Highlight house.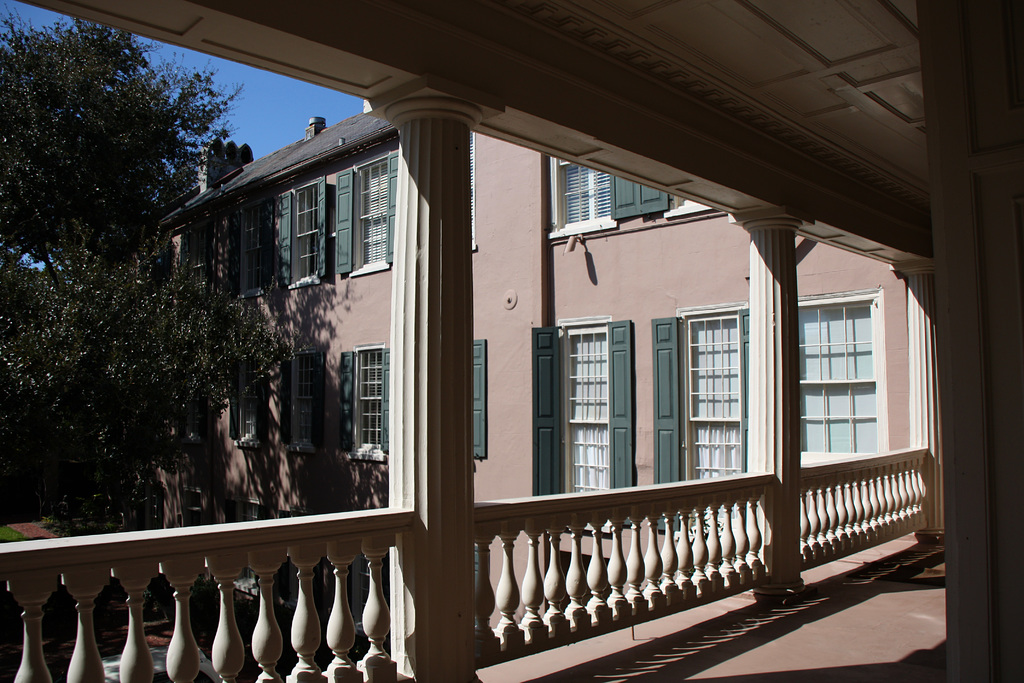
Highlighted region: pyautogui.locateOnScreen(75, 50, 1023, 682).
